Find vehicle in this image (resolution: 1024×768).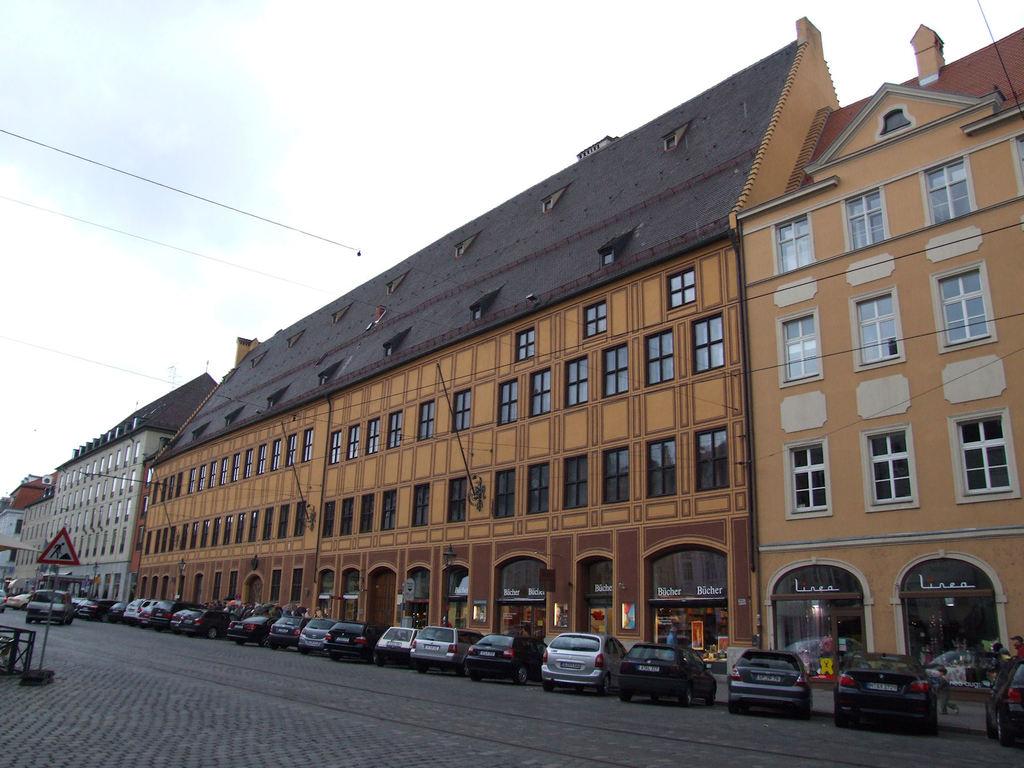
[412, 625, 474, 669].
